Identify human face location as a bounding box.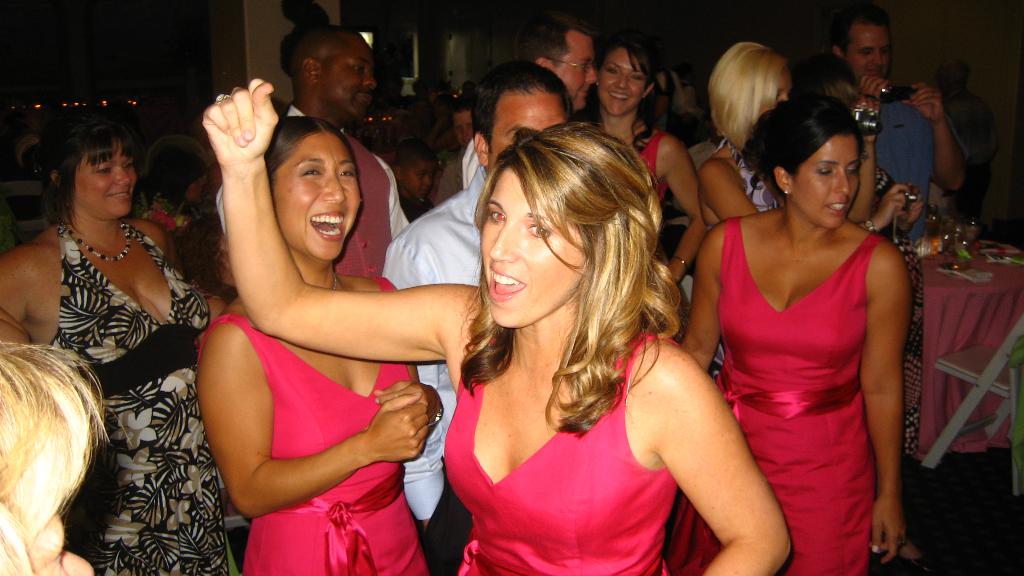
box=[479, 162, 589, 328].
